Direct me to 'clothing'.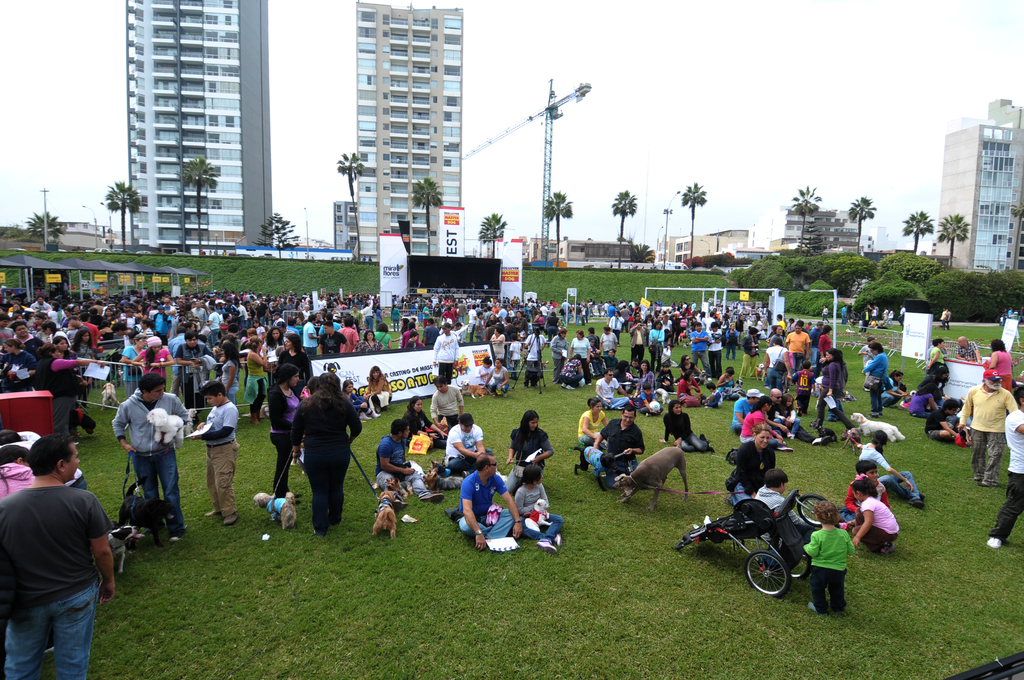
Direction: bbox=(662, 412, 706, 451).
